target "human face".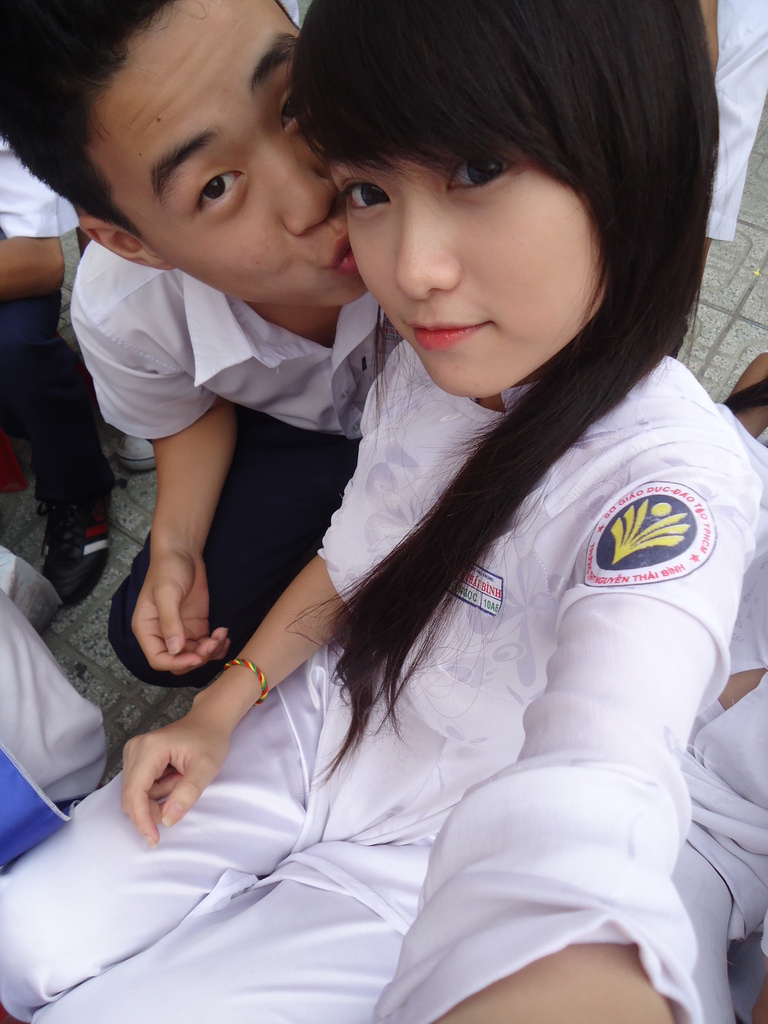
Target region: region(360, 142, 601, 401).
